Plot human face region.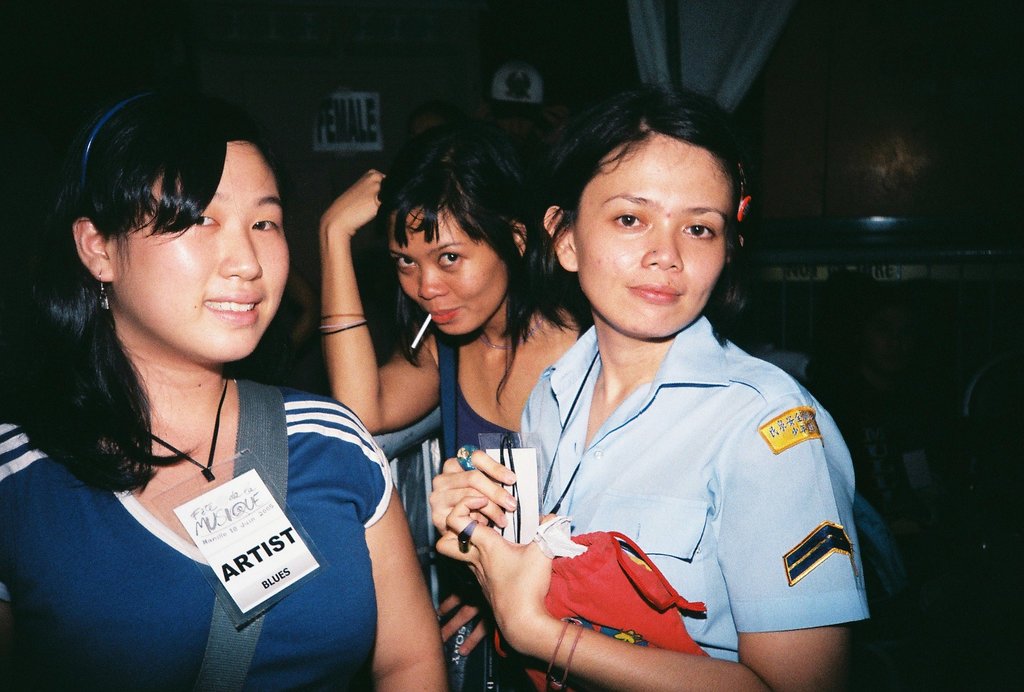
Plotted at {"x1": 578, "y1": 128, "x2": 732, "y2": 343}.
